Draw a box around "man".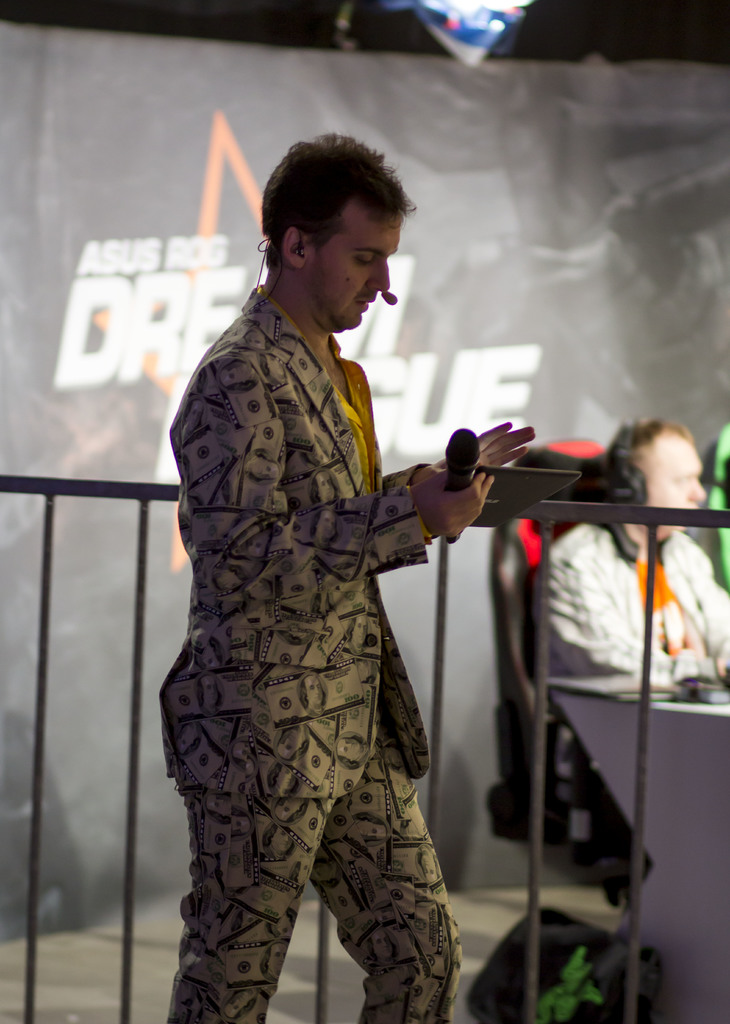
Rect(538, 420, 729, 700).
